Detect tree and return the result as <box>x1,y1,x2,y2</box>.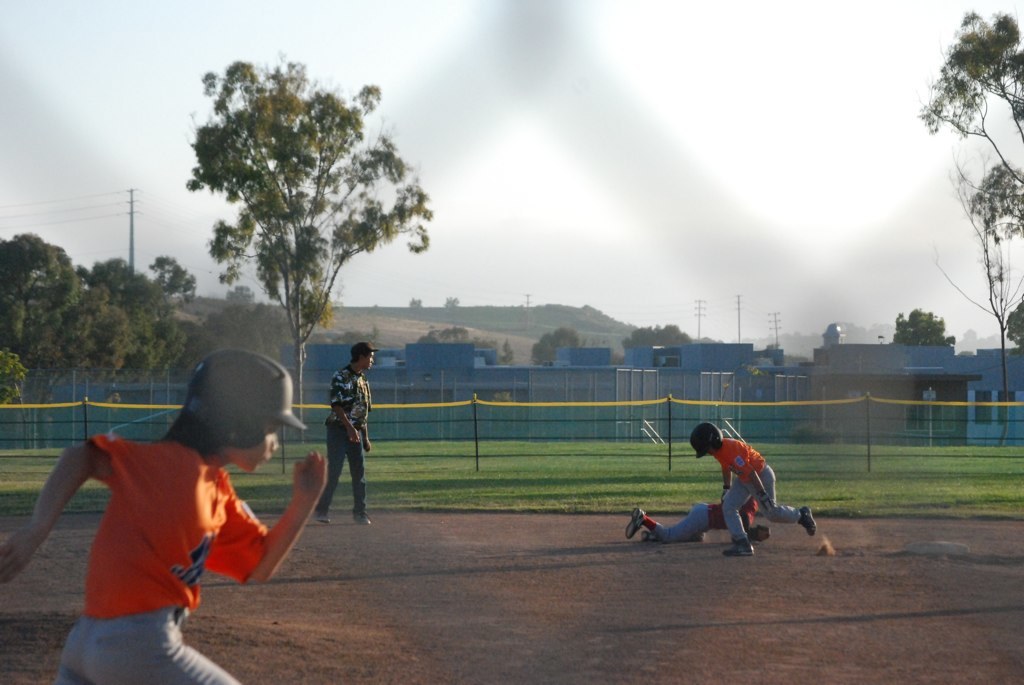
<box>696,332,724,345</box>.
